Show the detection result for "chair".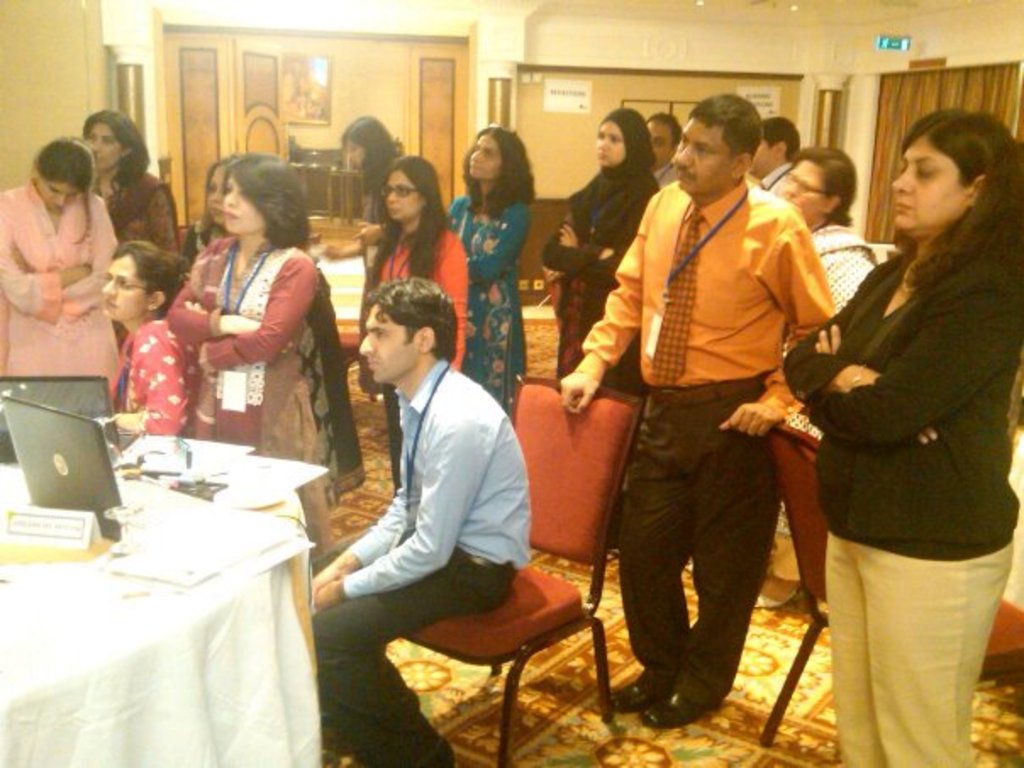
766, 422, 1022, 751.
